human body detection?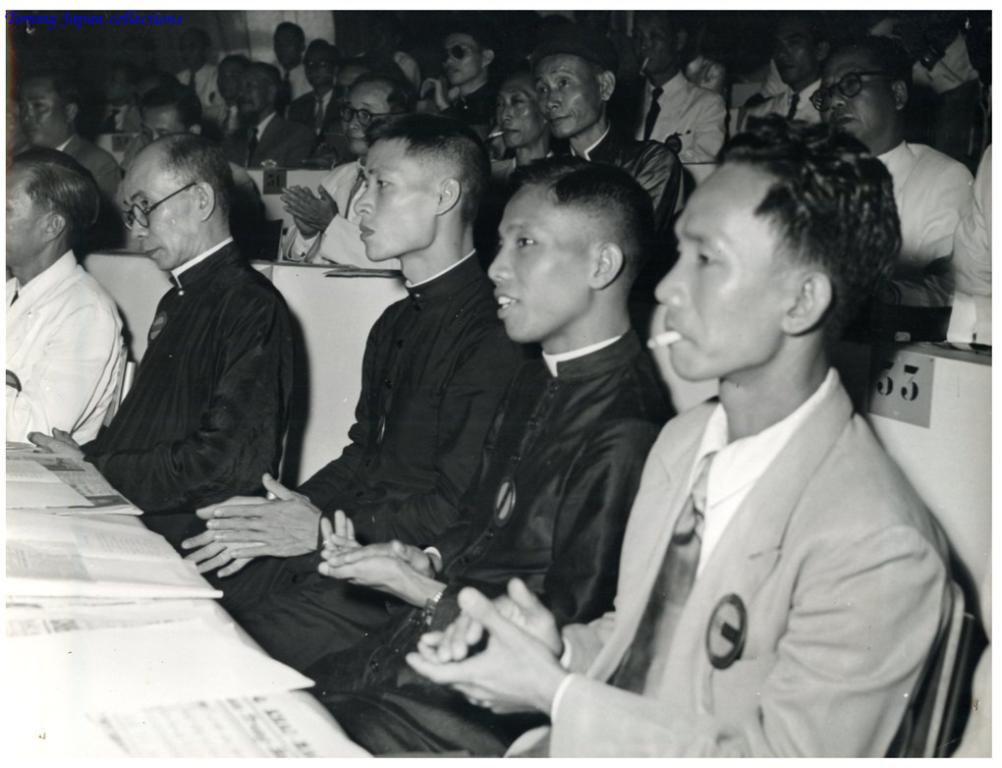
(258, 88, 413, 281)
